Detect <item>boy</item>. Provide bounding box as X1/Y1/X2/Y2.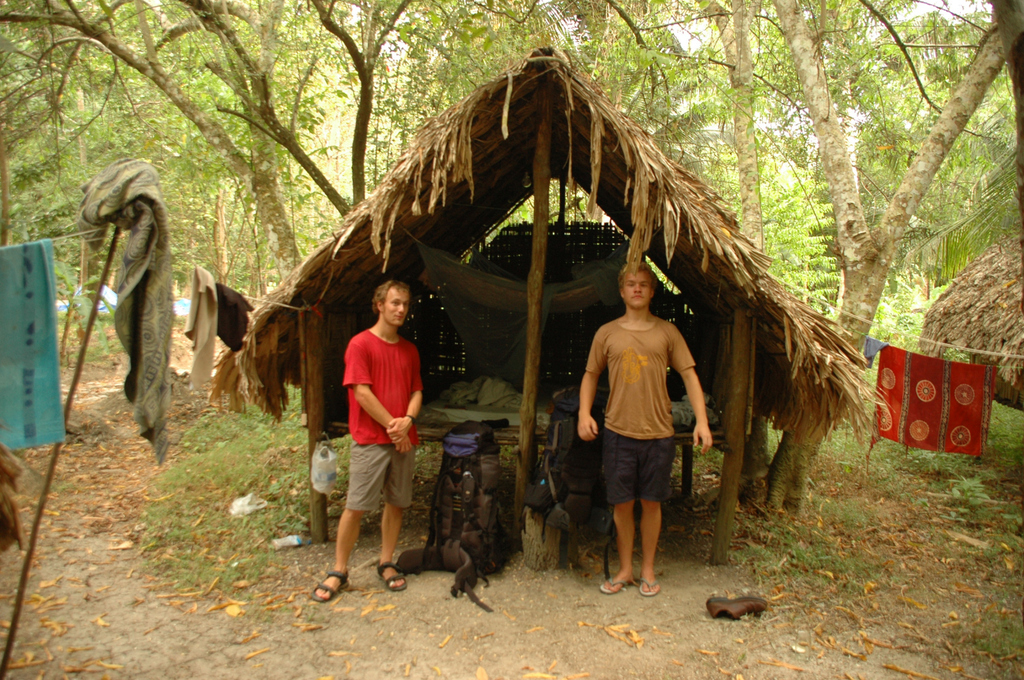
307/283/423/603.
